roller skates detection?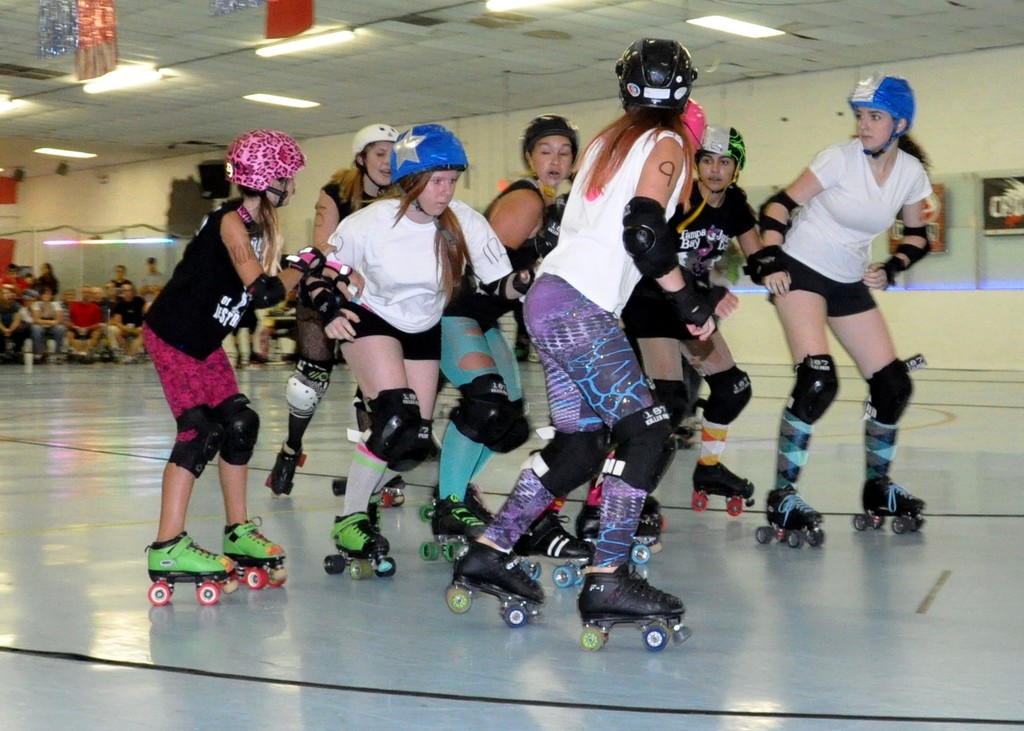
333:473:407:506
